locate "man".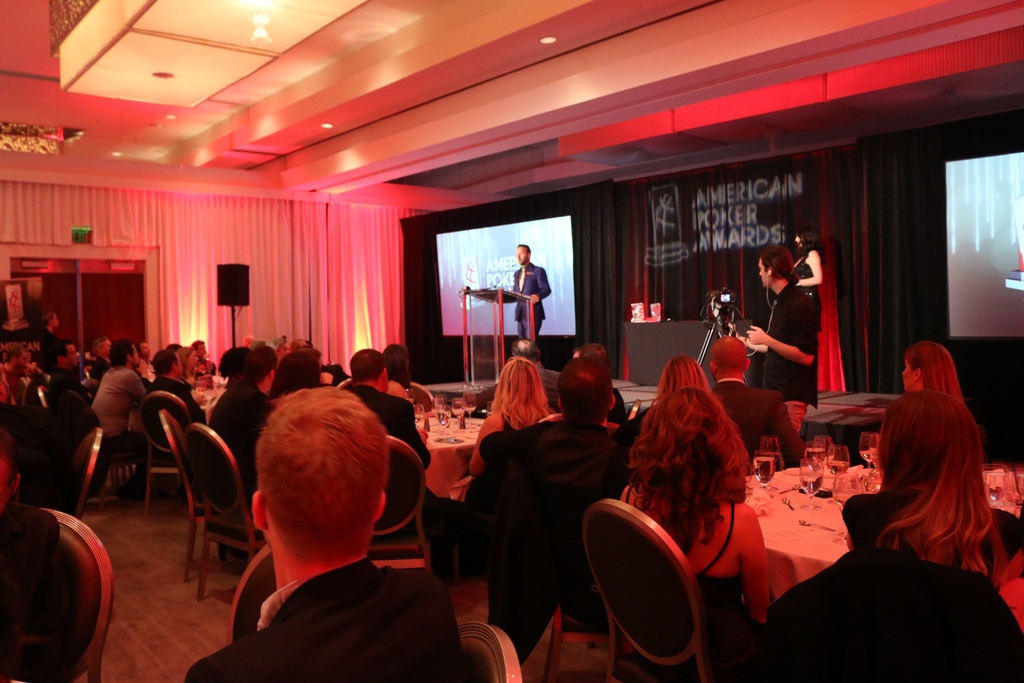
Bounding box: 341/349/429/539.
